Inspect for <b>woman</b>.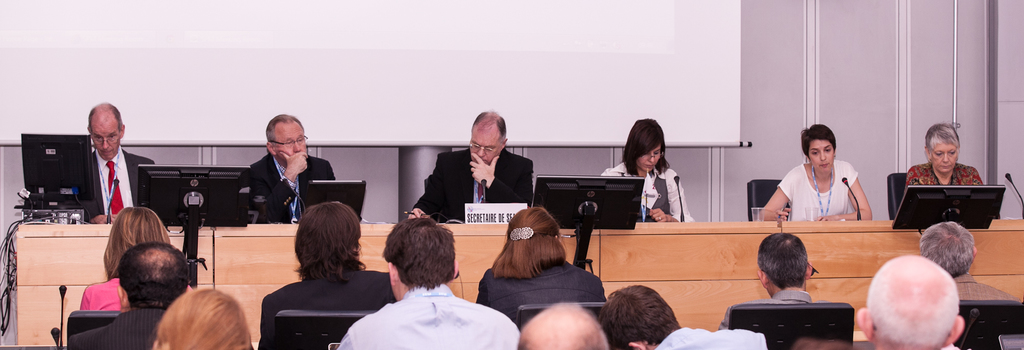
Inspection: left=76, top=207, right=173, bottom=312.
